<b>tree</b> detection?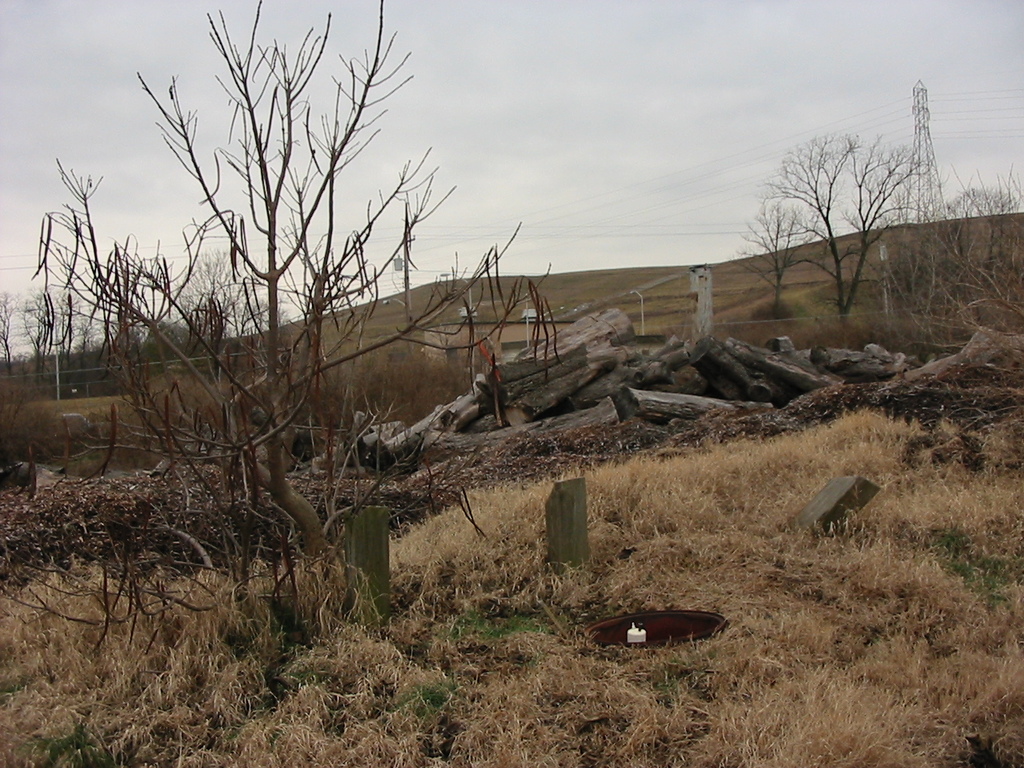
crop(929, 182, 1023, 298)
